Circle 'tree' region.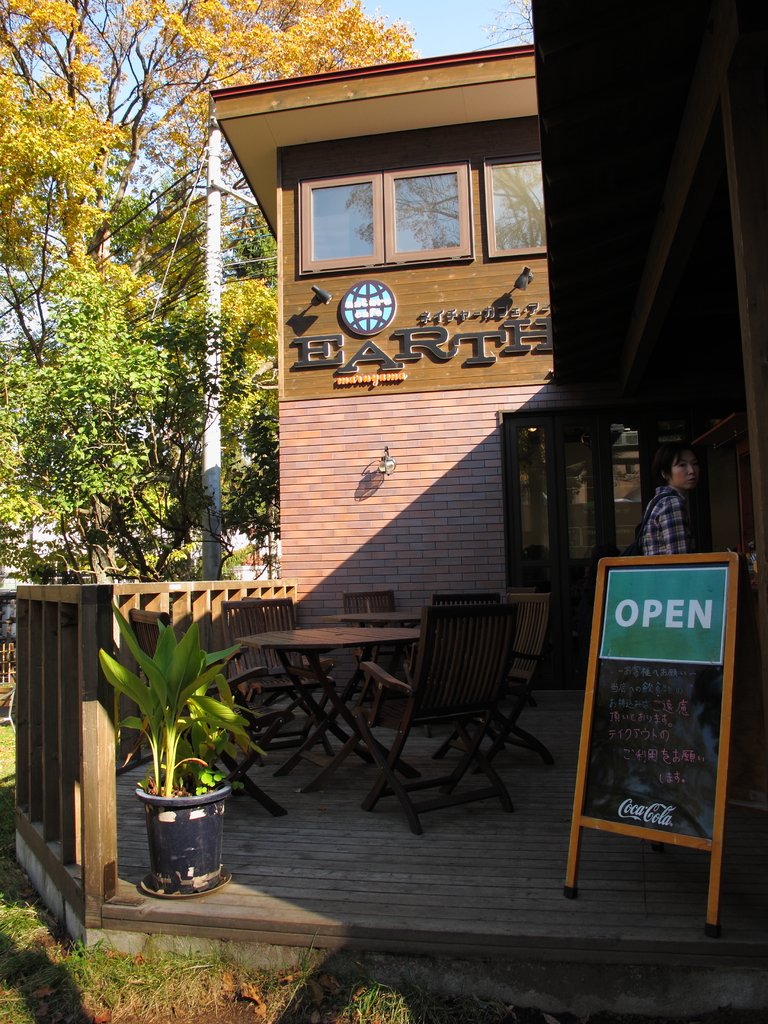
Region: select_region(0, 0, 449, 591).
